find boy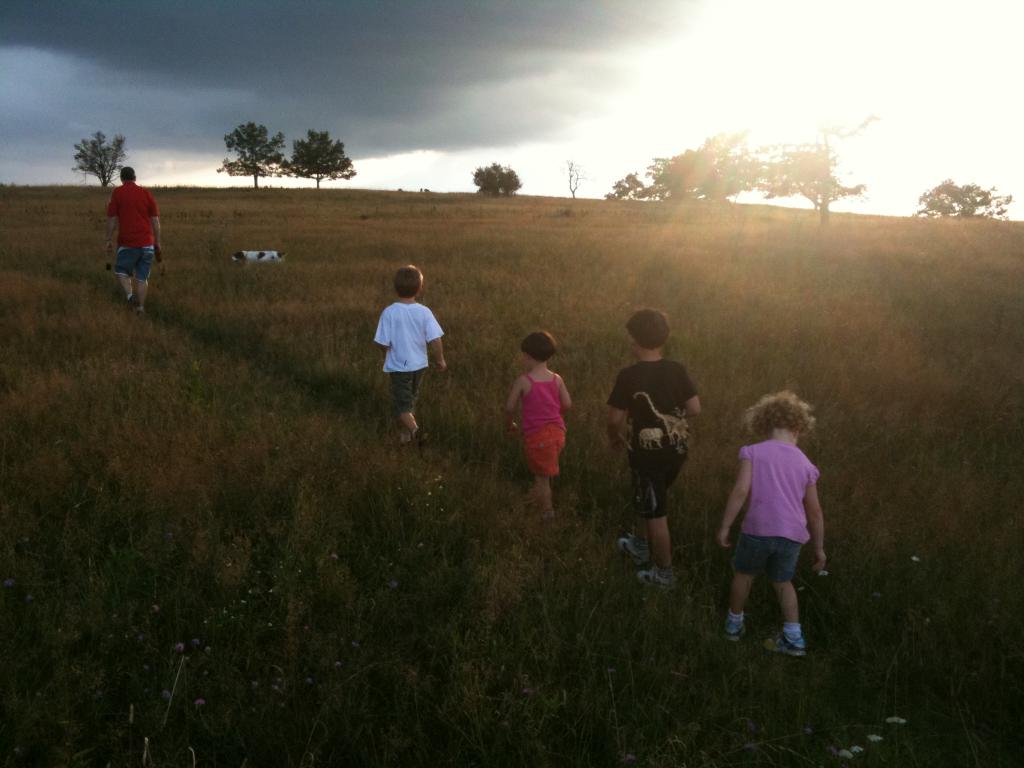
[left=606, top=305, right=708, bottom=593]
